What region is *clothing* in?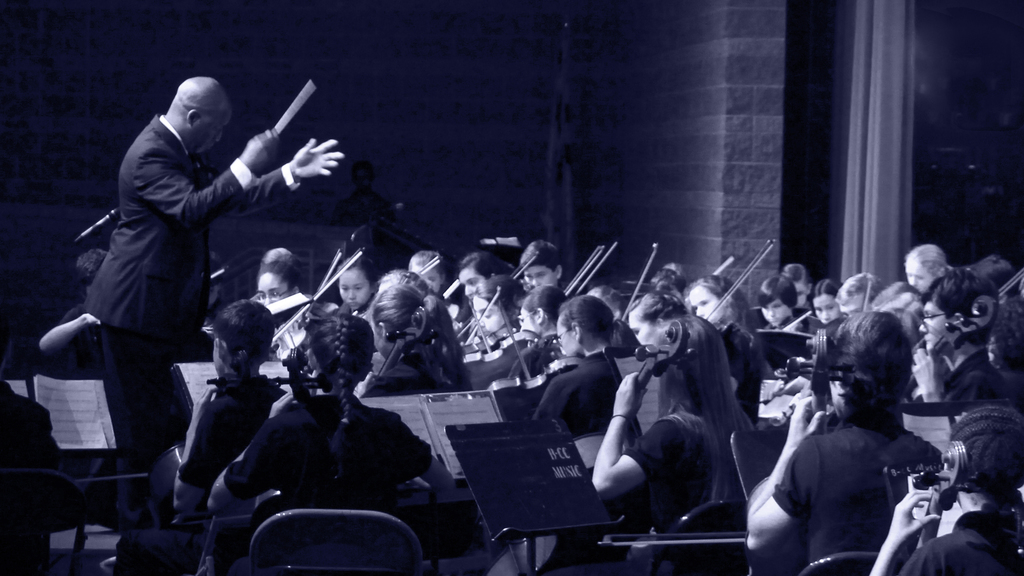
l=389, t=345, r=454, b=394.
